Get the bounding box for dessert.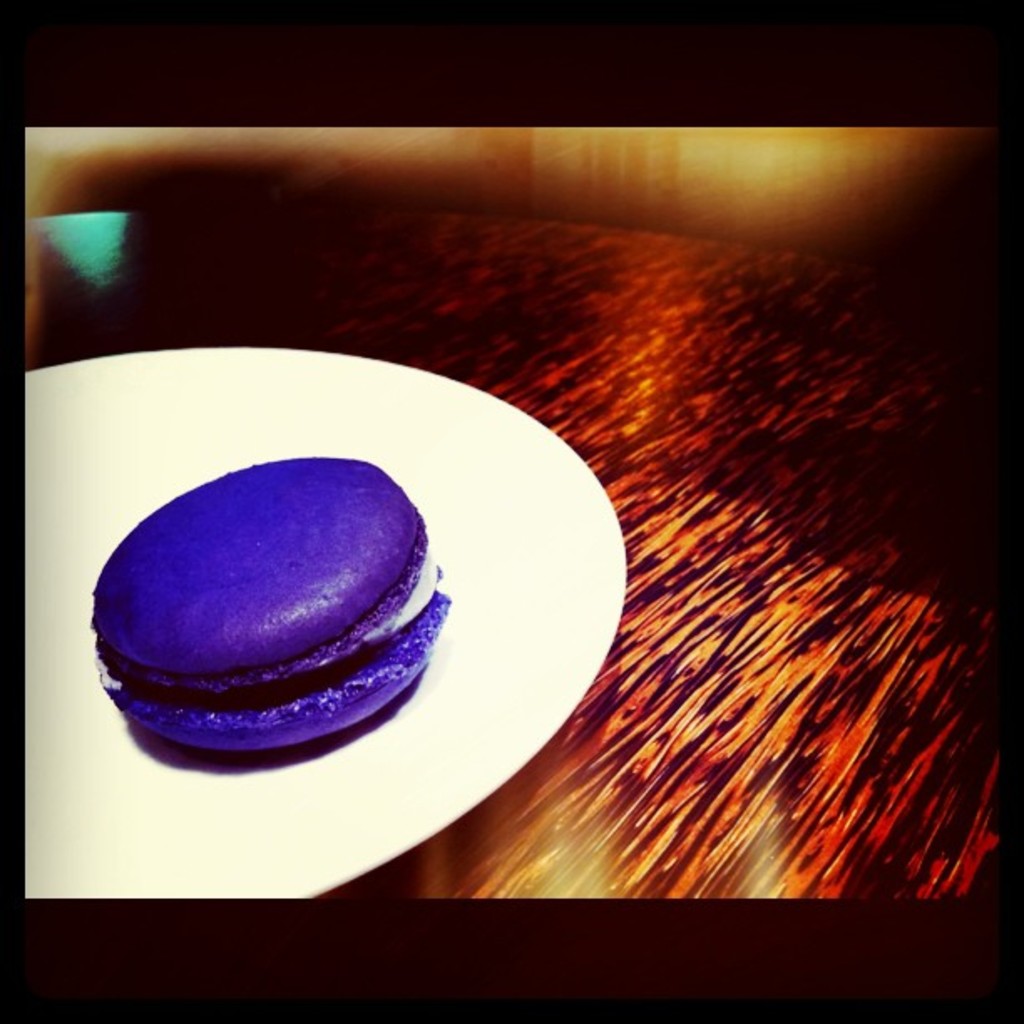
select_region(90, 430, 438, 755).
